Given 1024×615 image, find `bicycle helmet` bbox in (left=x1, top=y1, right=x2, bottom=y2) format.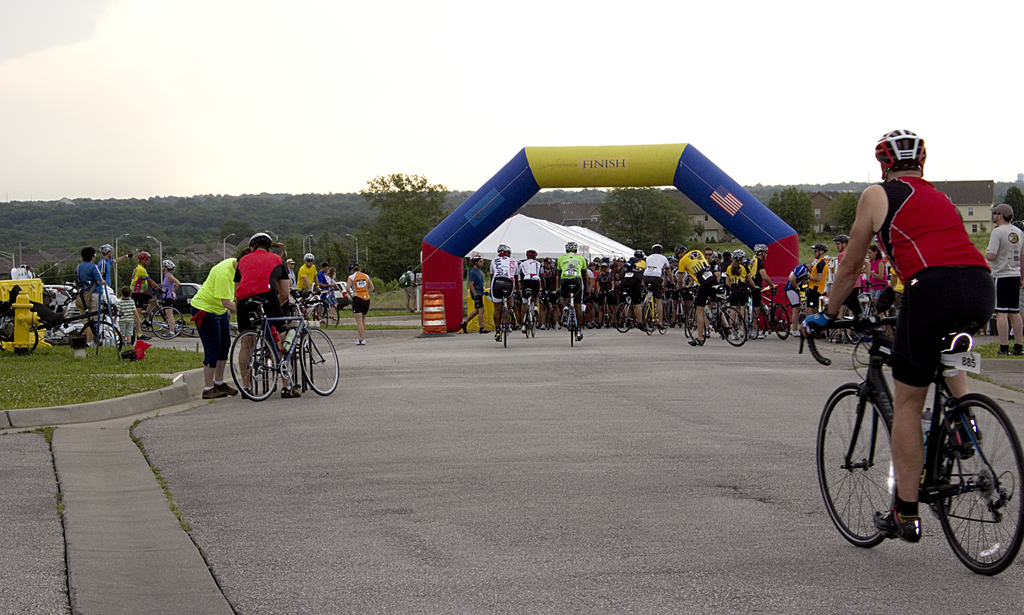
(left=305, top=253, right=312, bottom=260).
